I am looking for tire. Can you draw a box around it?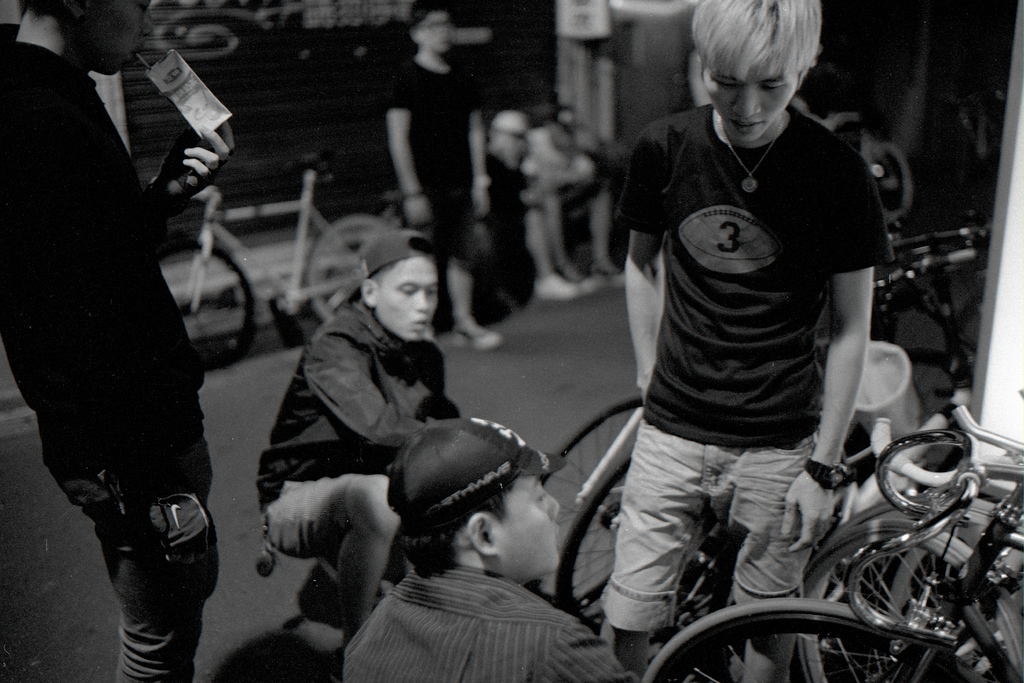
Sure, the bounding box is region(801, 517, 1023, 681).
